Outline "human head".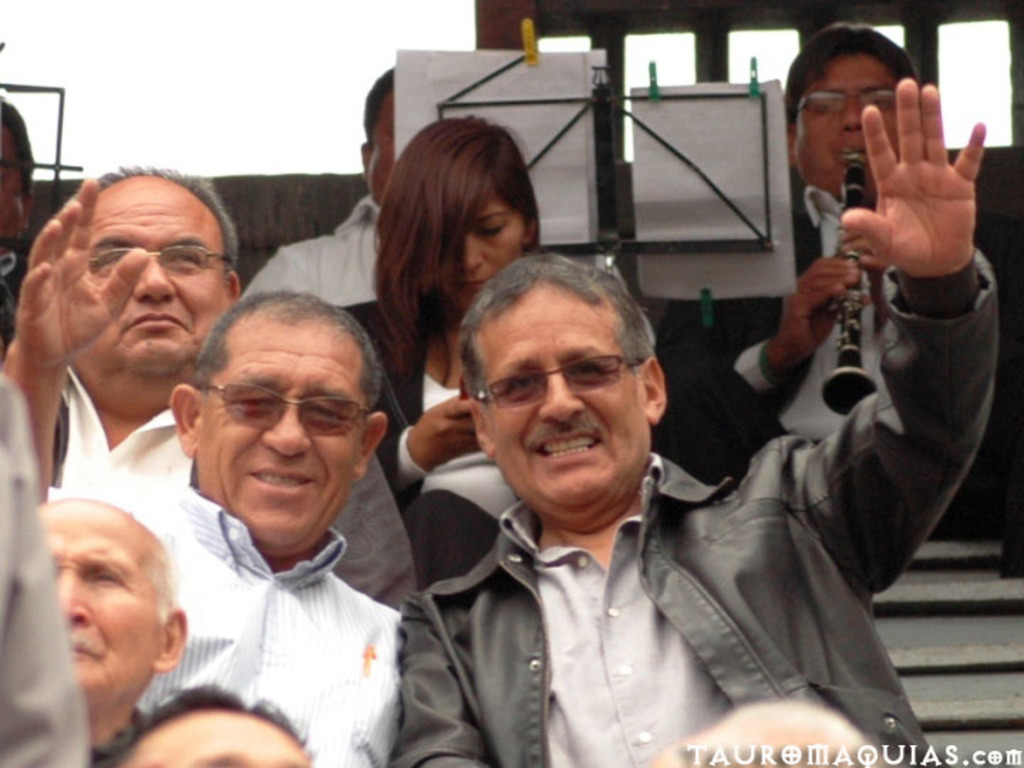
Outline: <bbox>31, 492, 189, 728</bbox>.
